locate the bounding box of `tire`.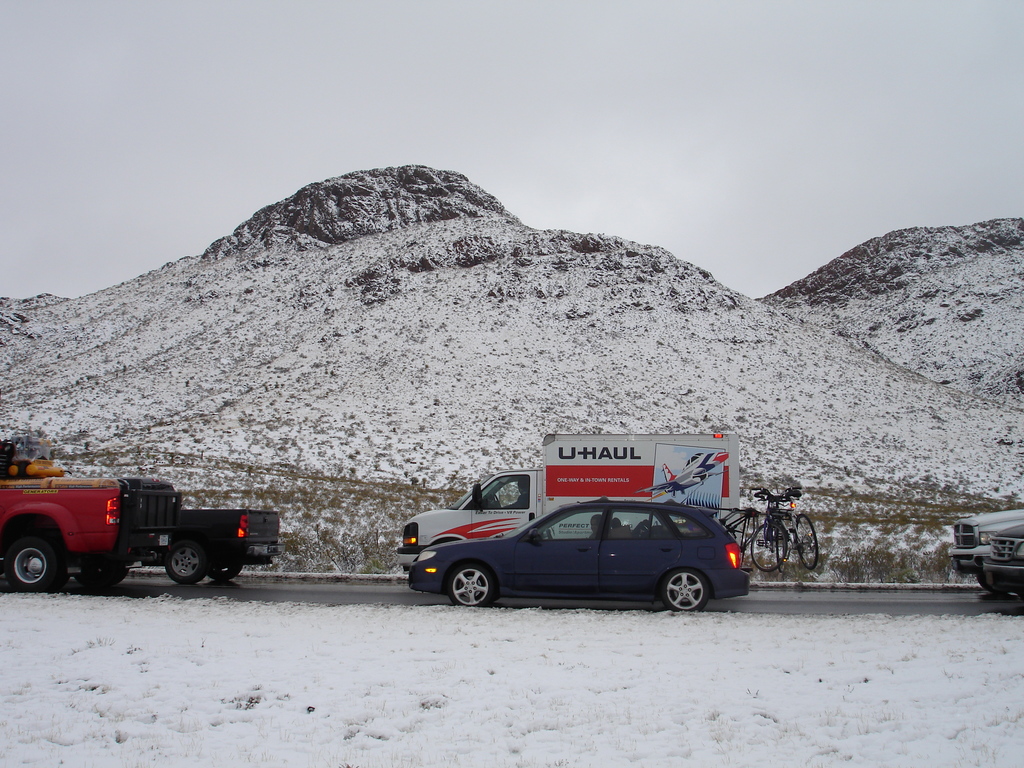
Bounding box: x1=164 y1=538 x2=211 y2=589.
